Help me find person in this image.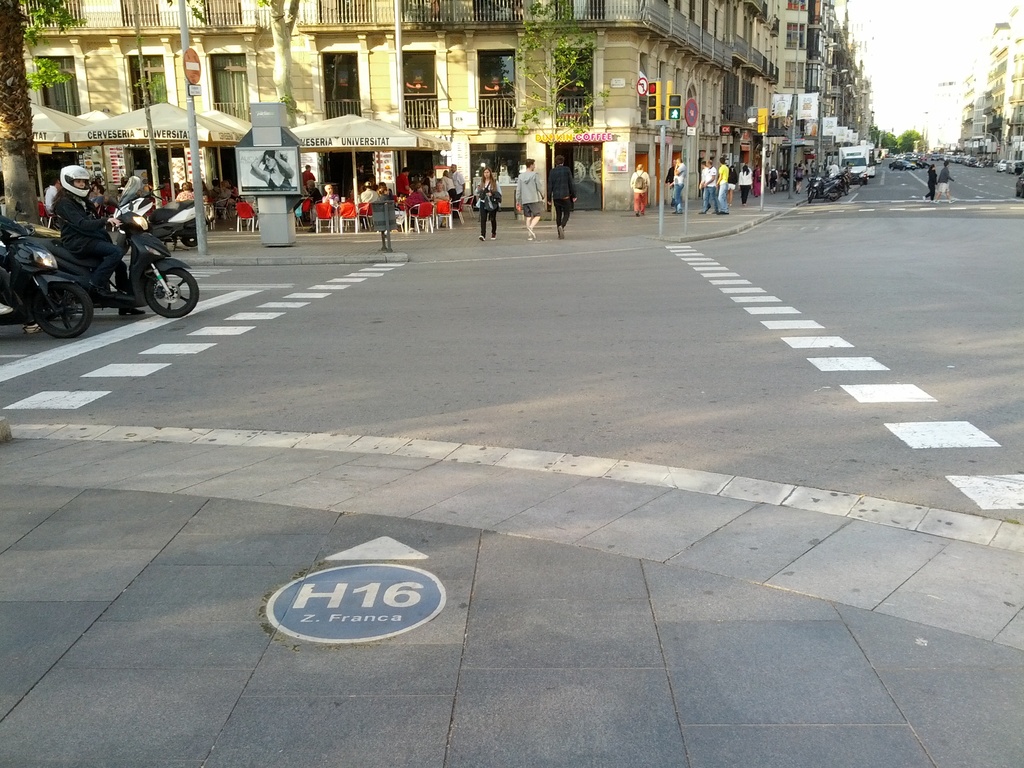
Found it: box(515, 157, 545, 238).
